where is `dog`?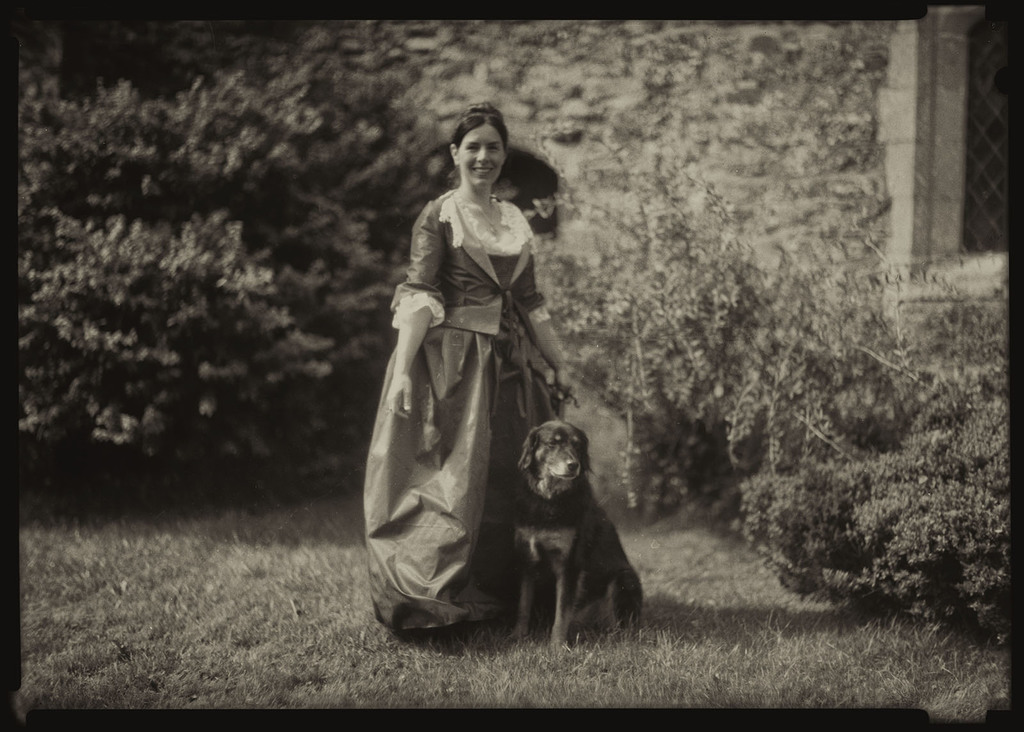
509/420/646/659.
